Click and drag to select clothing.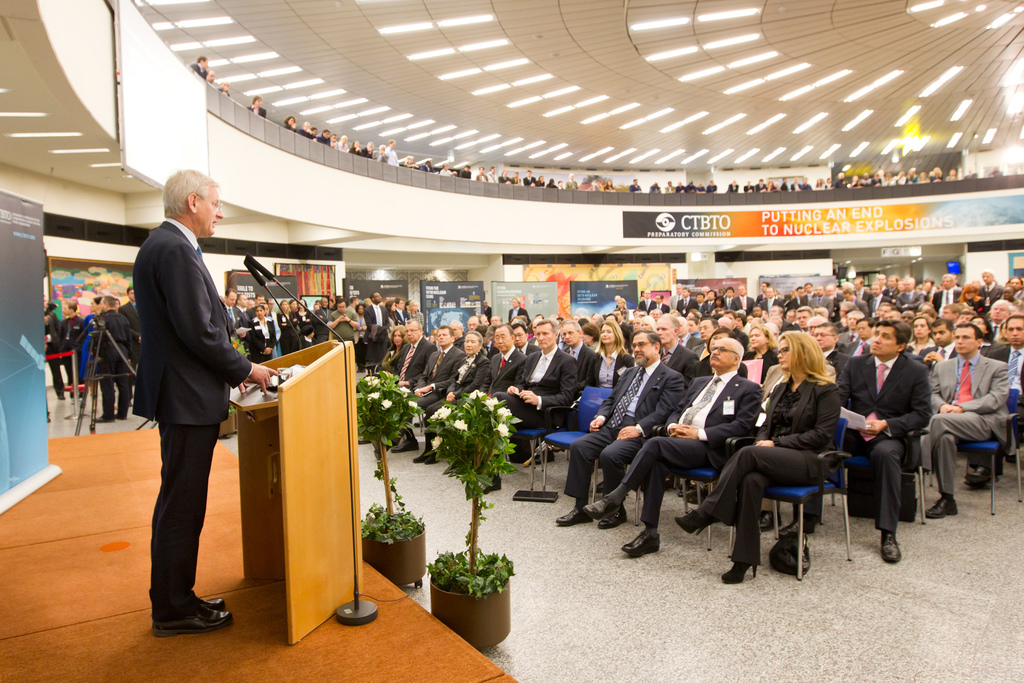
Selection: detection(312, 129, 334, 146).
